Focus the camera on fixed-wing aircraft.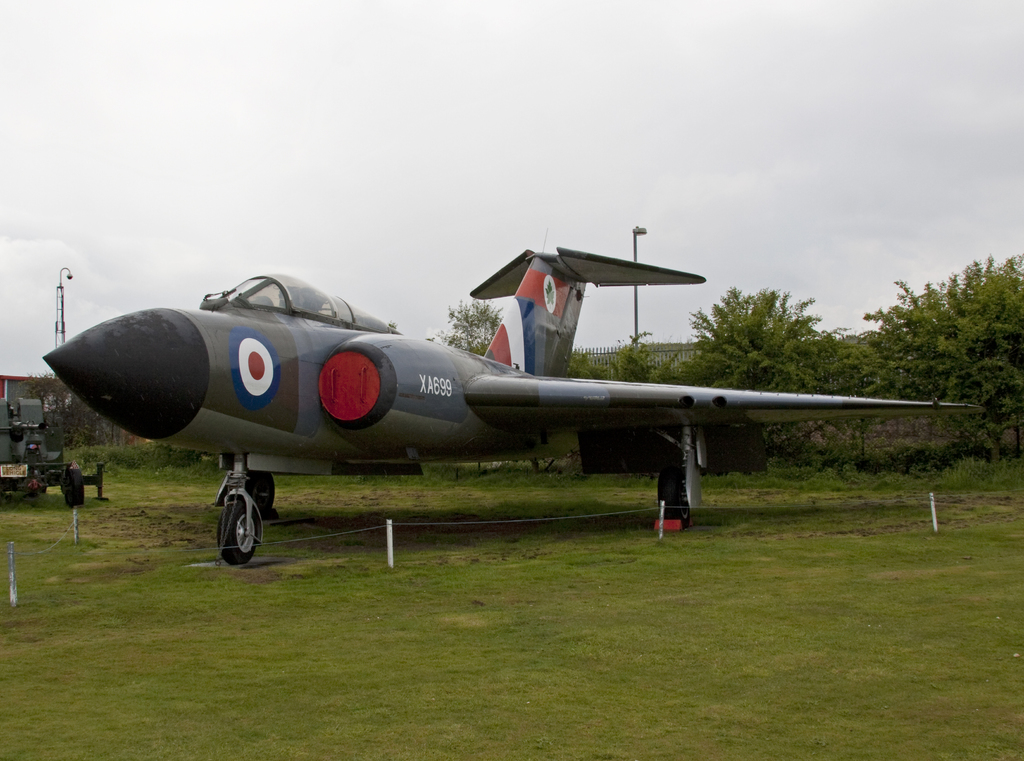
Focus region: region(38, 245, 987, 563).
